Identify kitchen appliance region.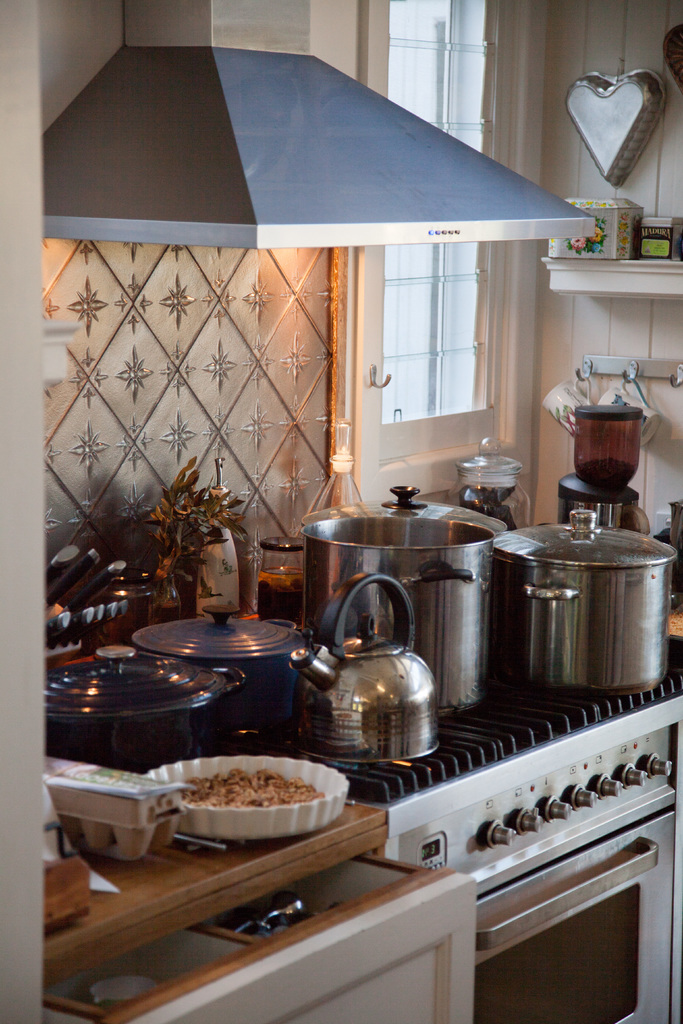
Region: rect(145, 753, 350, 844).
